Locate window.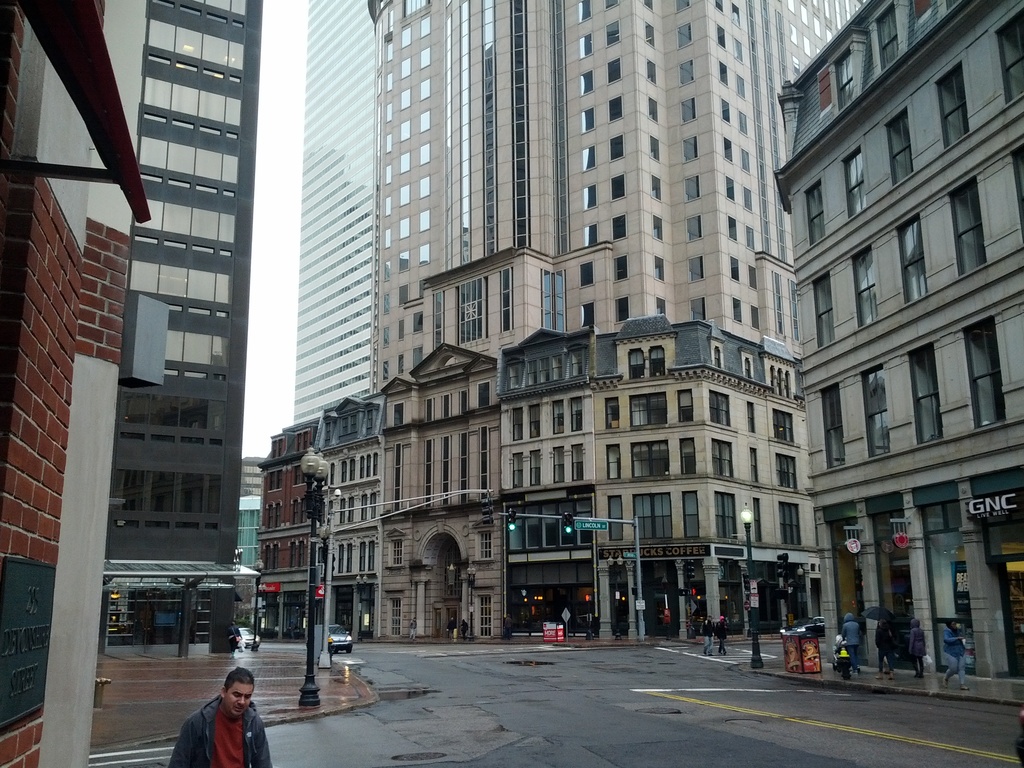
Bounding box: {"left": 690, "top": 296, "right": 703, "bottom": 319}.
